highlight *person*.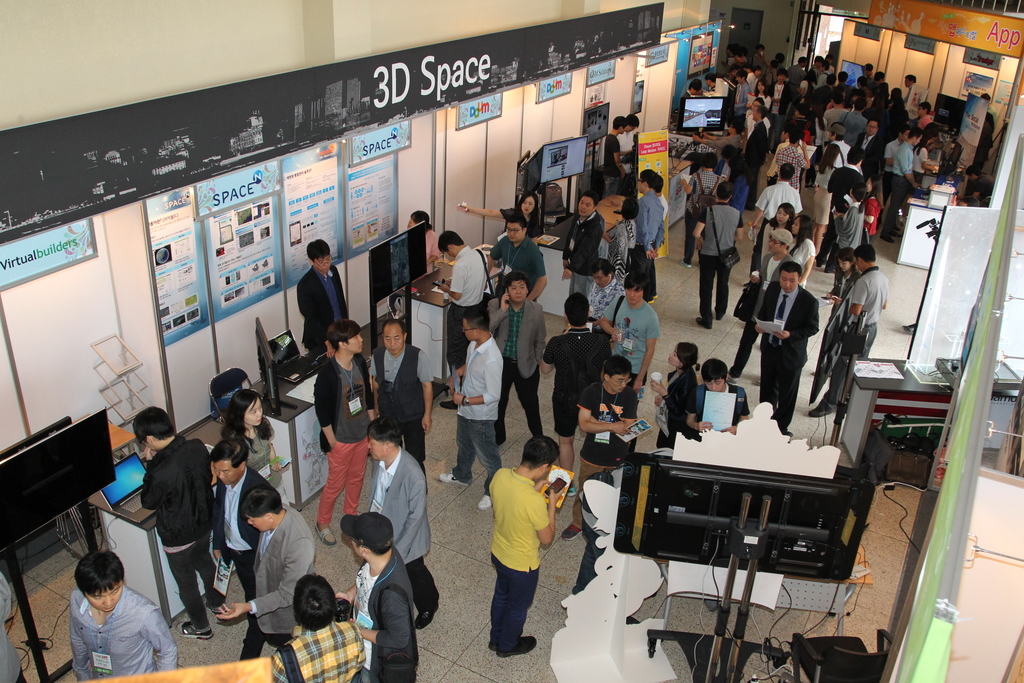
Highlighted region: (657, 174, 669, 255).
